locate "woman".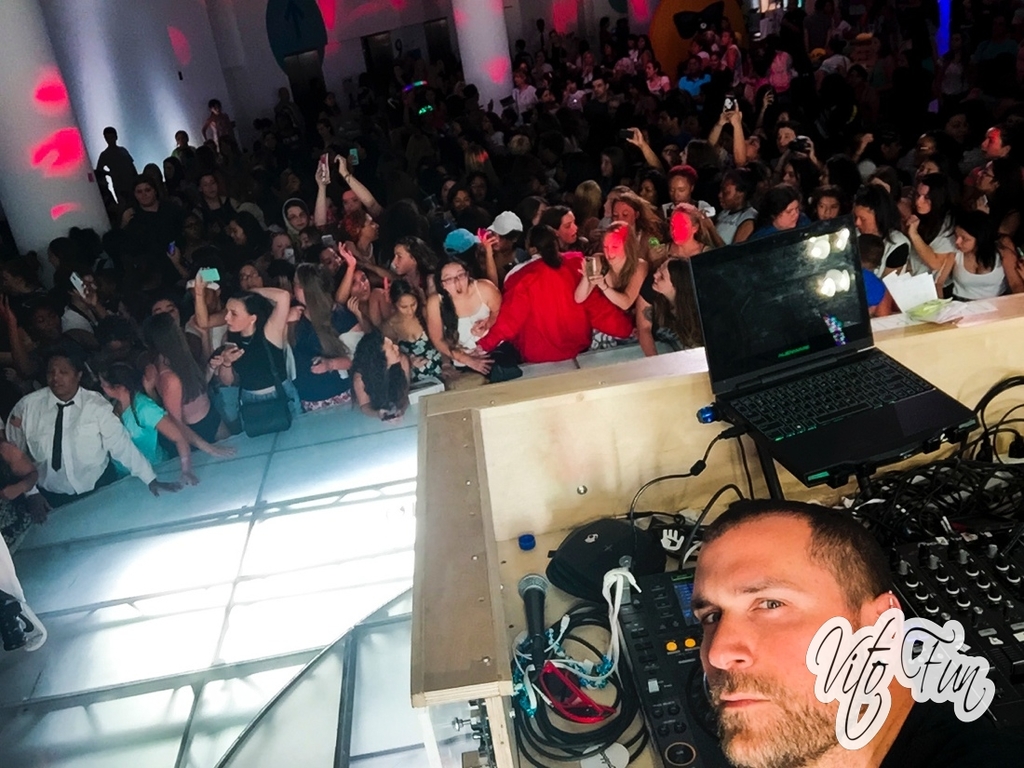
Bounding box: detection(654, 204, 730, 259).
